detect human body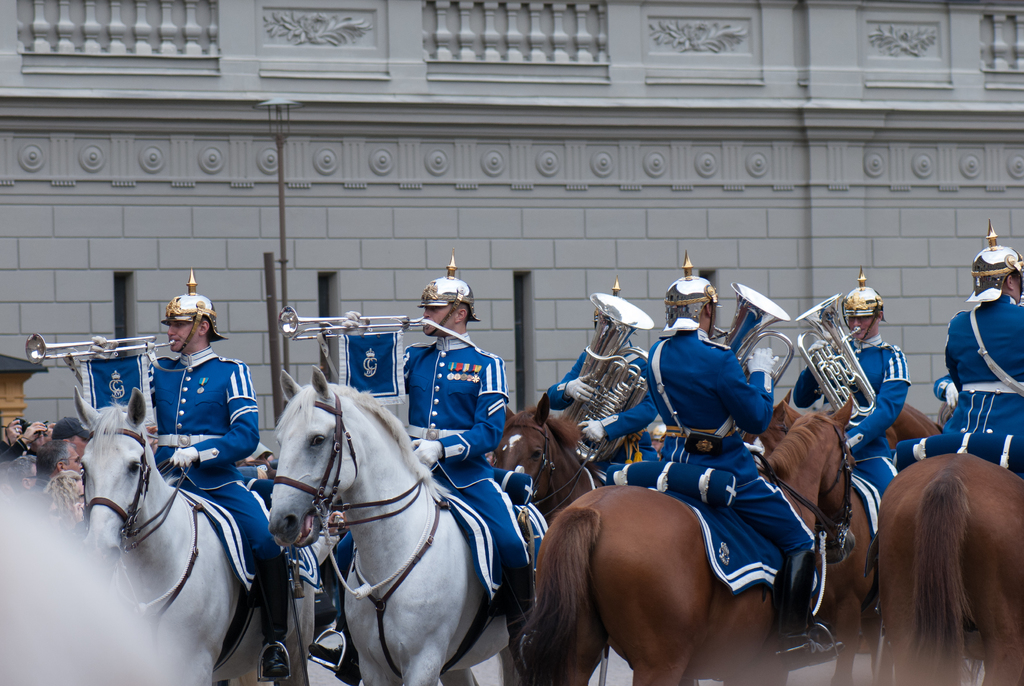
bbox=[649, 257, 817, 637]
